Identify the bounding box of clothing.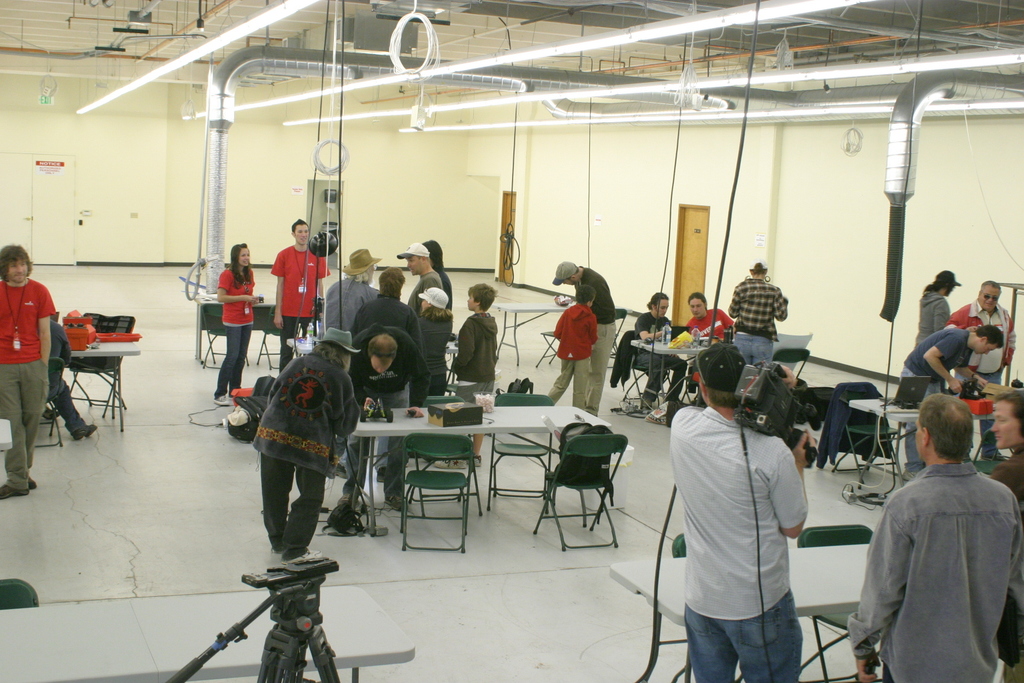
bbox(672, 309, 729, 339).
